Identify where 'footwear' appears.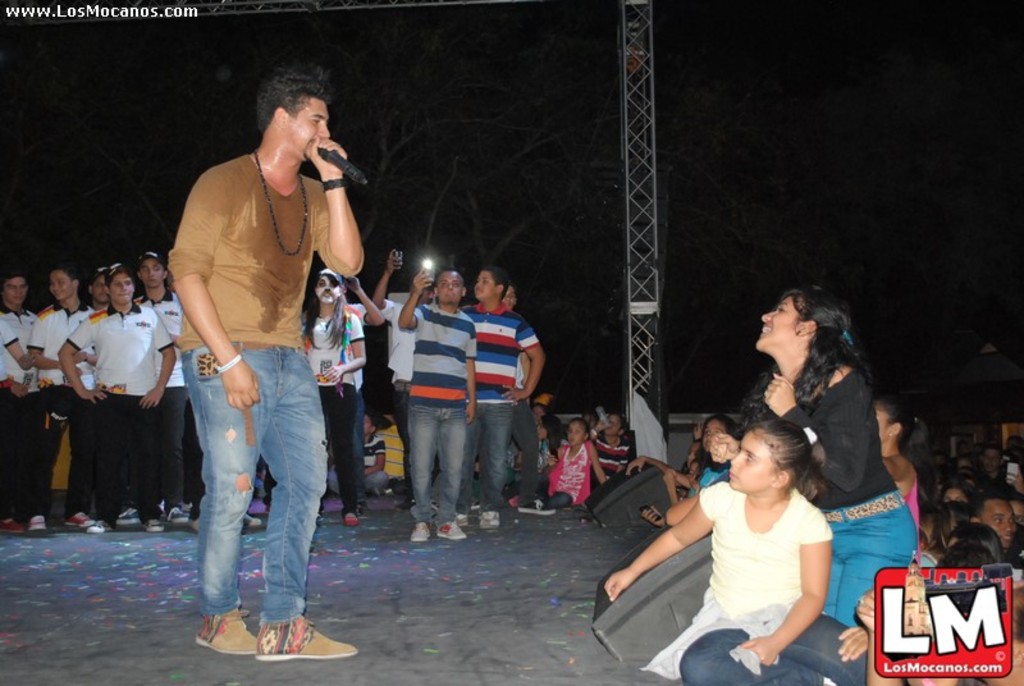
Appears at [x1=1, y1=521, x2=22, y2=534].
